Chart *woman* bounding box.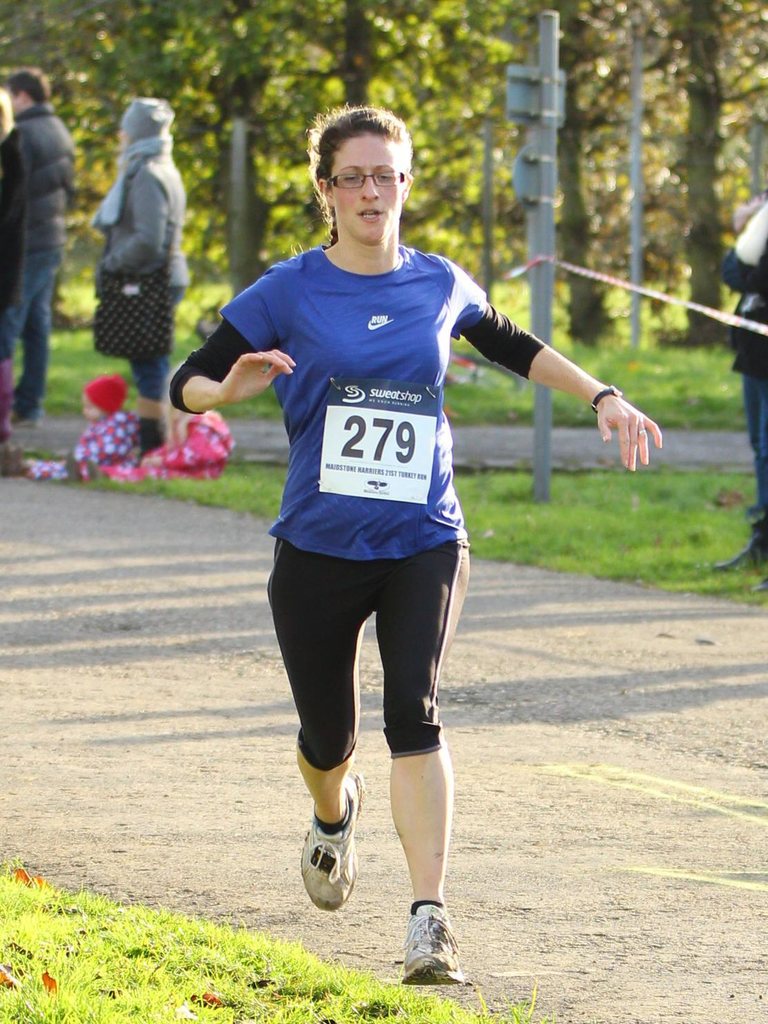
Charted: pyautogui.locateOnScreen(90, 100, 194, 454).
